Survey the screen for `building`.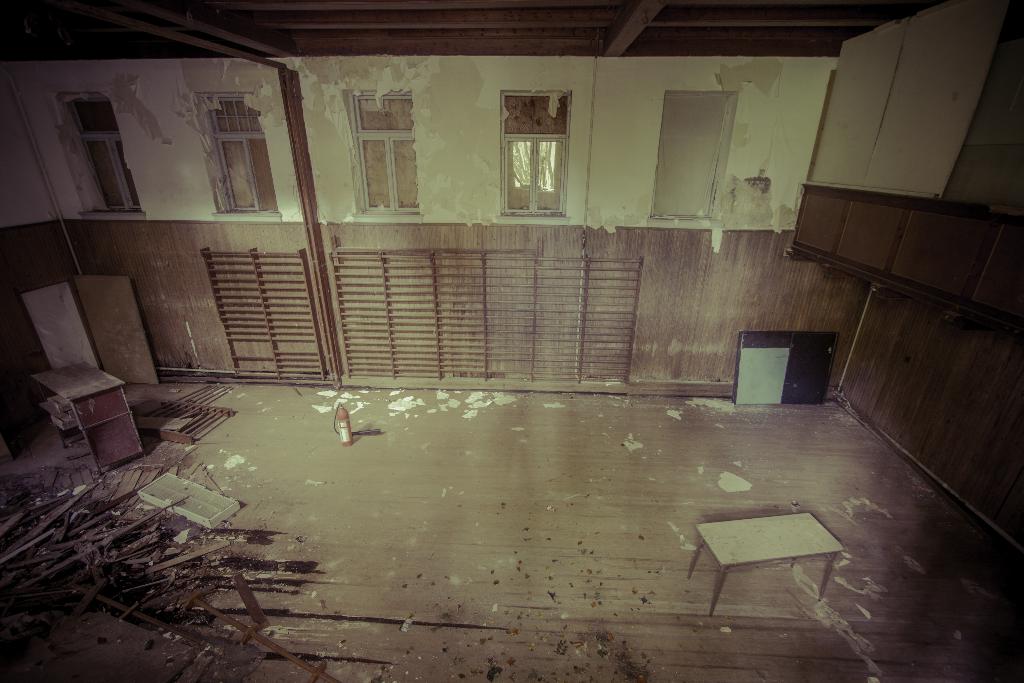
Survey found: 0, 0, 1023, 682.
